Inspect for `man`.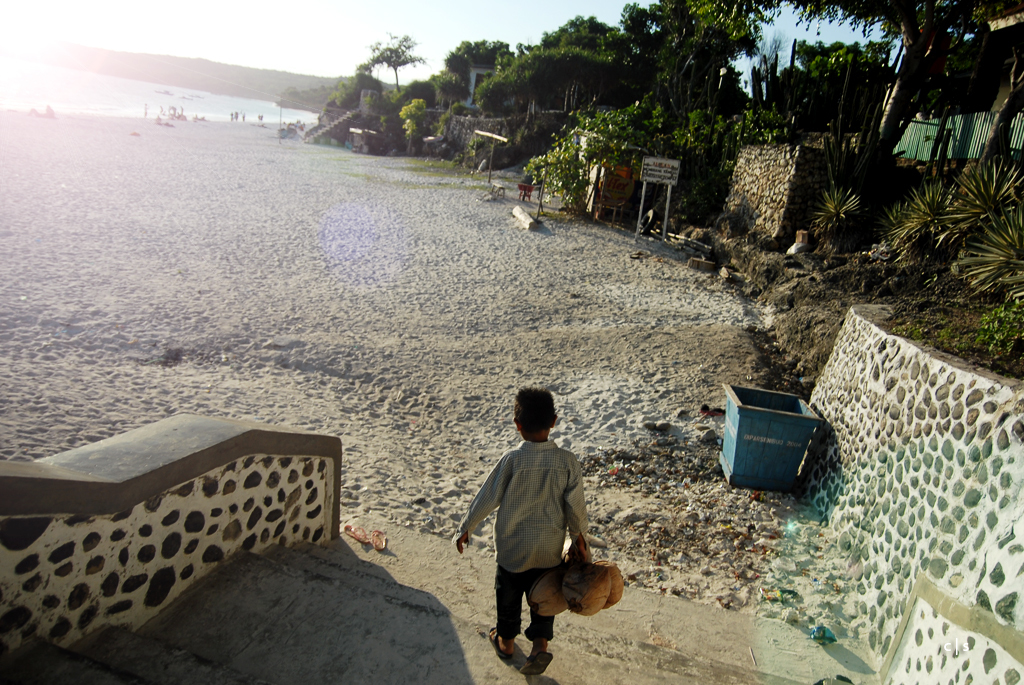
Inspection: 453,397,589,663.
